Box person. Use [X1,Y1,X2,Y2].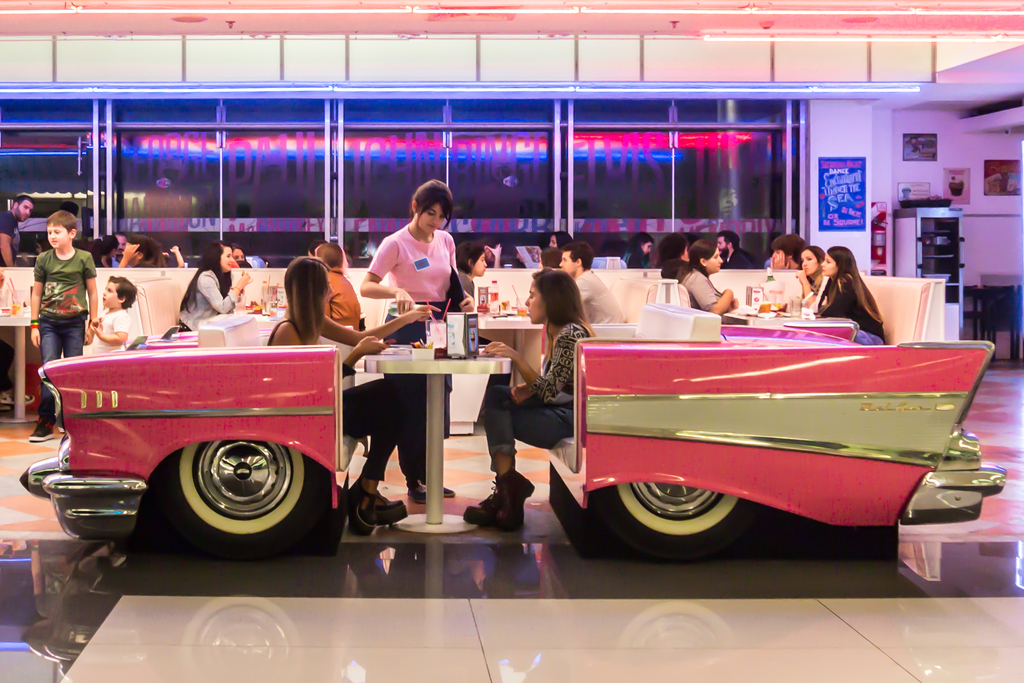
[679,238,734,323].
